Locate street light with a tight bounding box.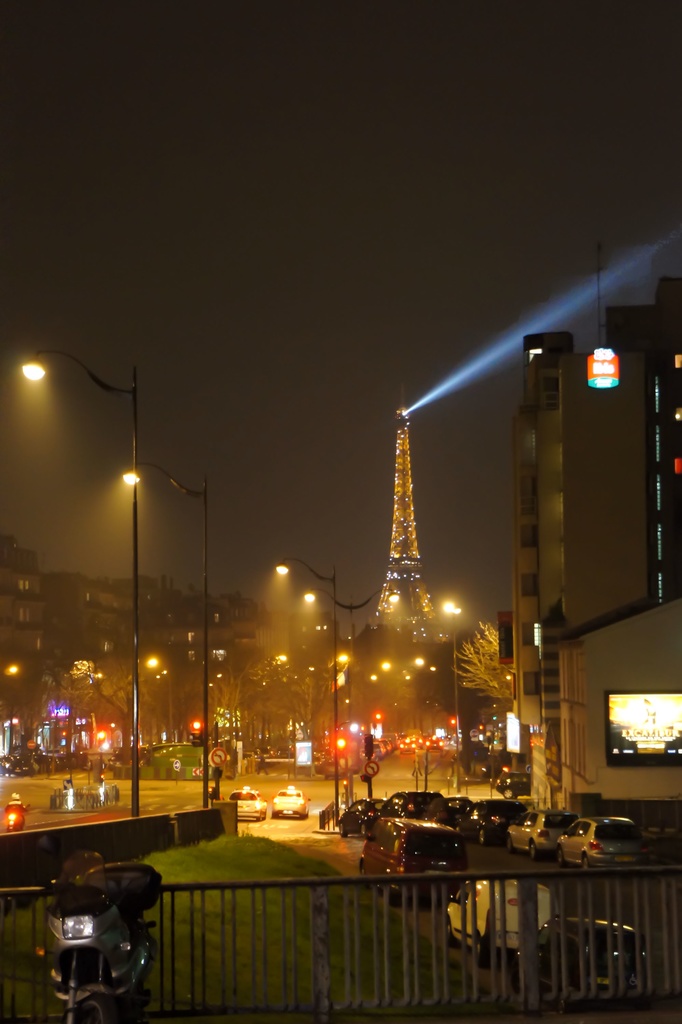
{"left": 433, "top": 595, "right": 464, "bottom": 784}.
